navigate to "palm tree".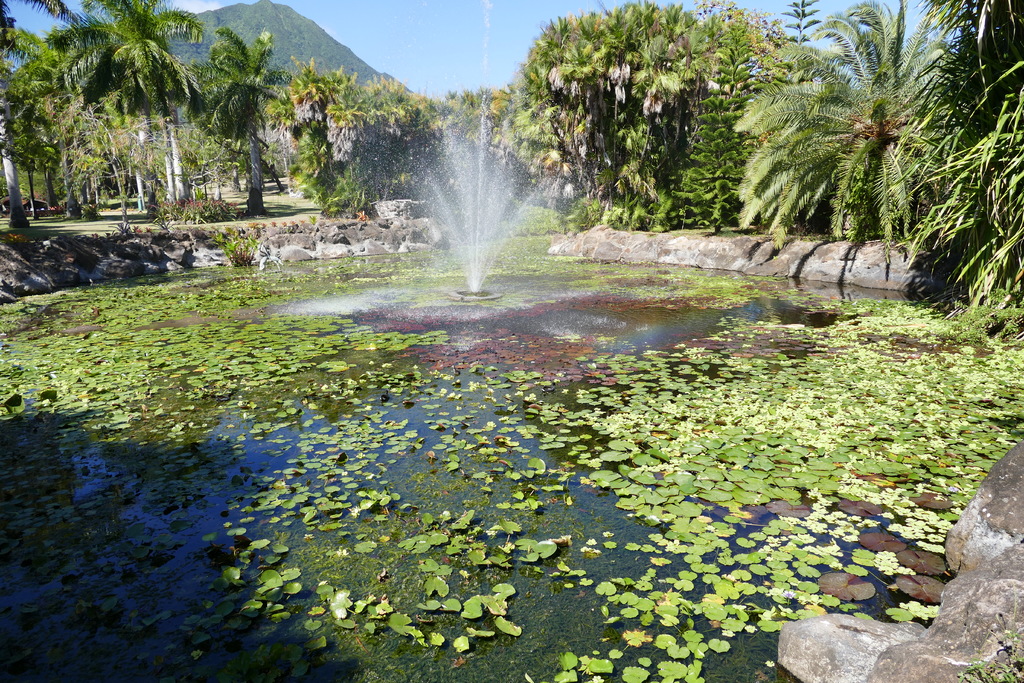
Navigation target: x1=730, y1=0, x2=949, y2=267.
